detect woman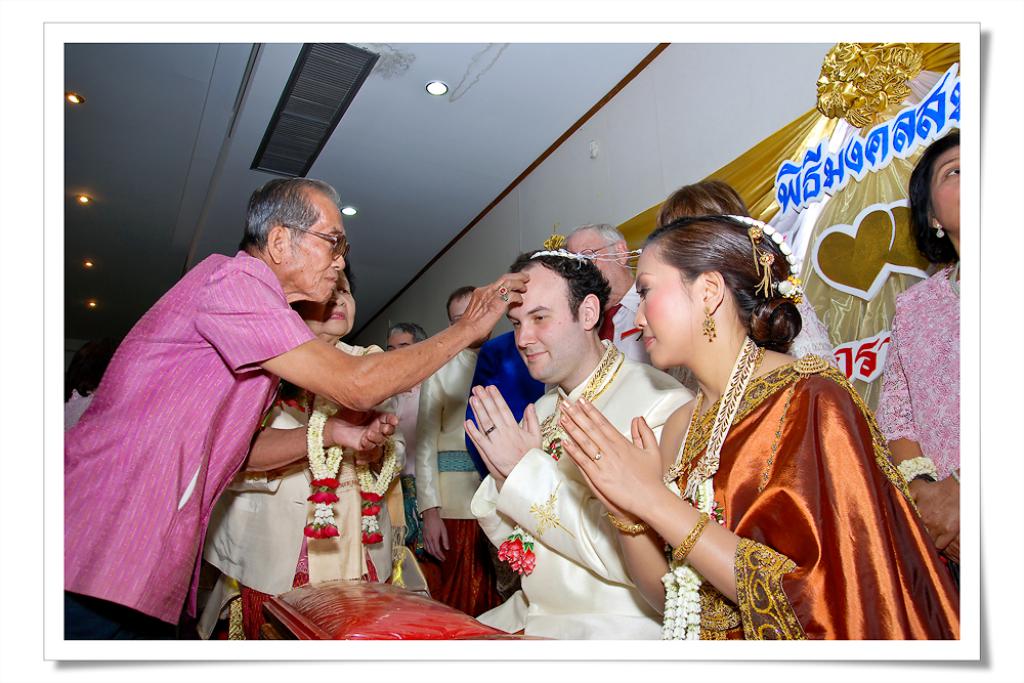
x1=195, y1=261, x2=408, y2=639
